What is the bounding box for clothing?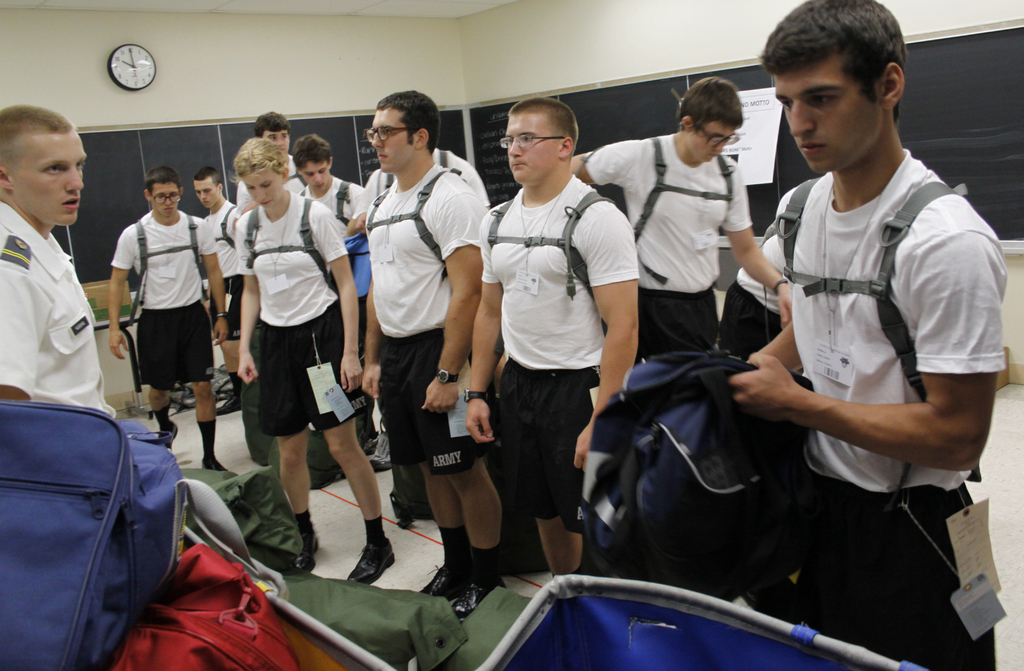
[0,199,114,418].
